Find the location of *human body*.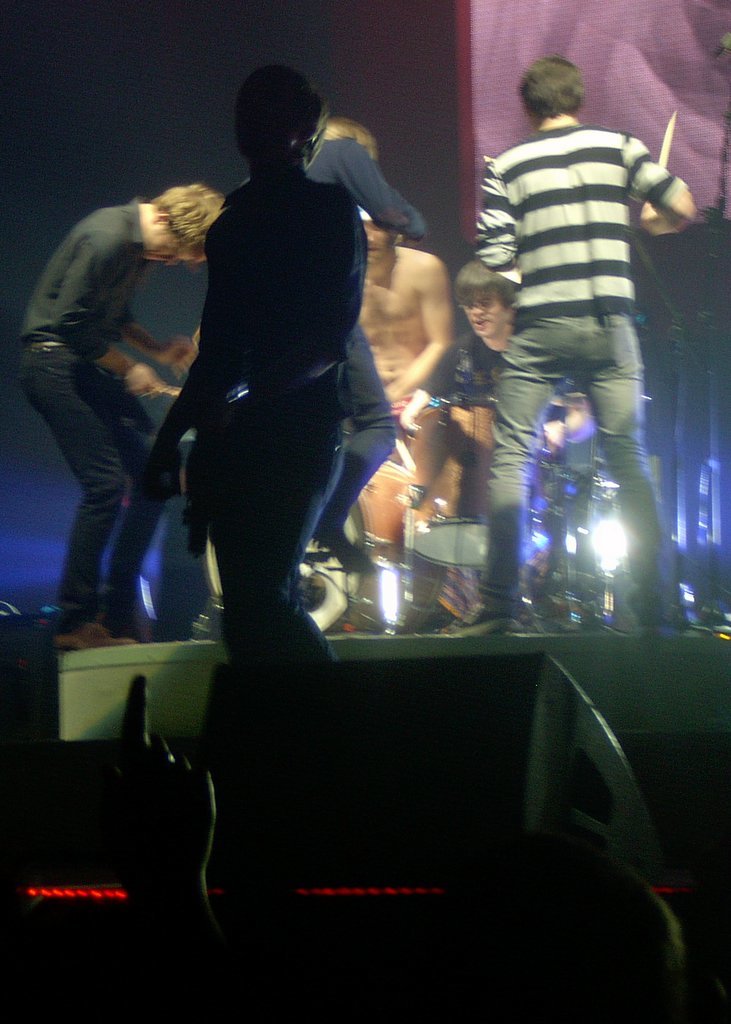
Location: [168,173,374,674].
